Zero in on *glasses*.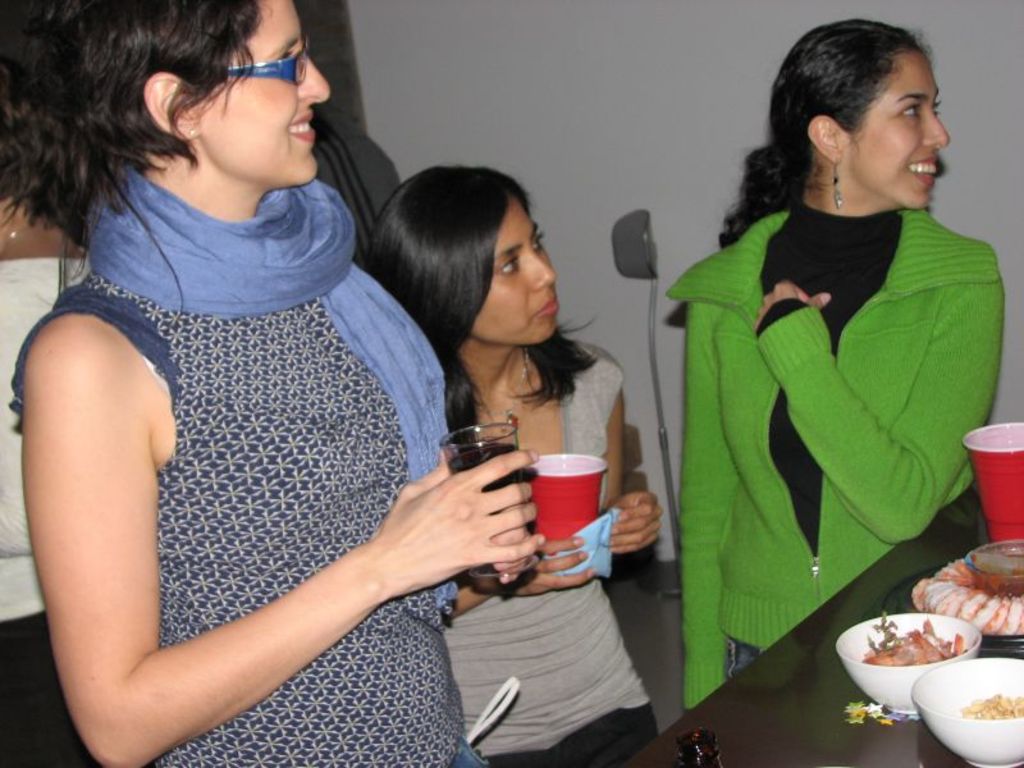
Zeroed in: region(192, 35, 326, 92).
